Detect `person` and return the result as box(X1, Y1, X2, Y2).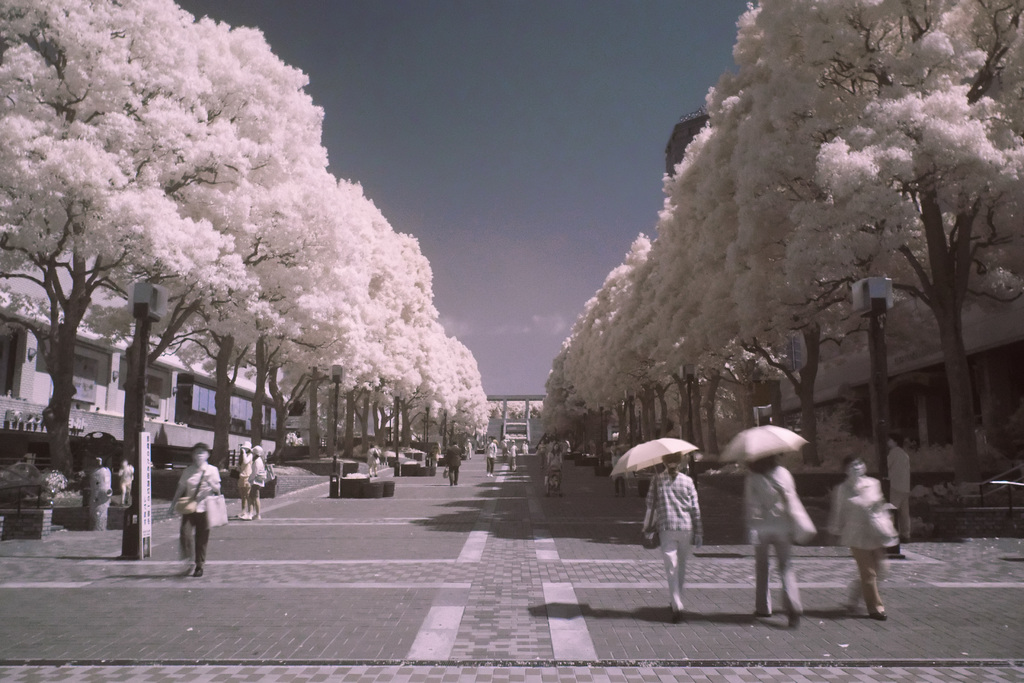
box(240, 442, 264, 520).
